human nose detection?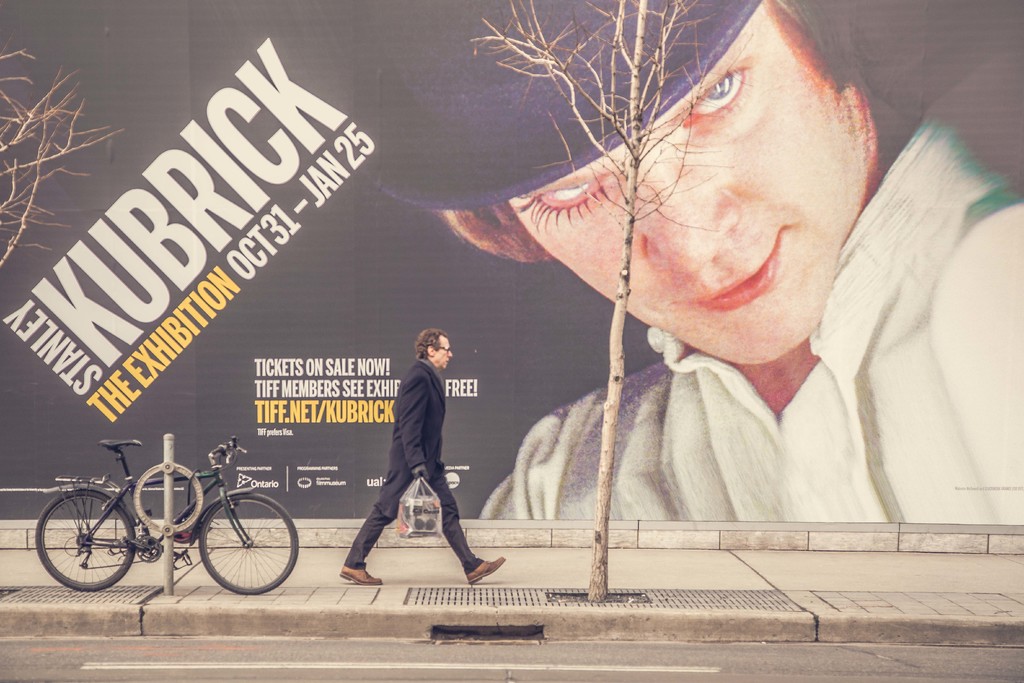
left=447, top=349, right=452, bottom=358
